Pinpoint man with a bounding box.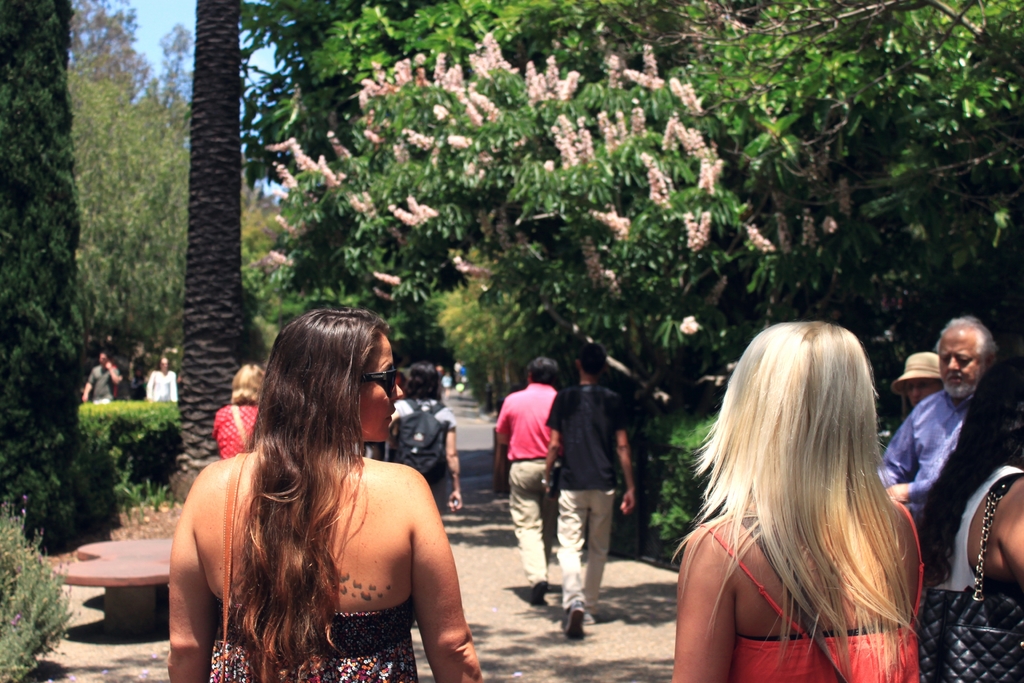
bbox=(905, 323, 1020, 605).
